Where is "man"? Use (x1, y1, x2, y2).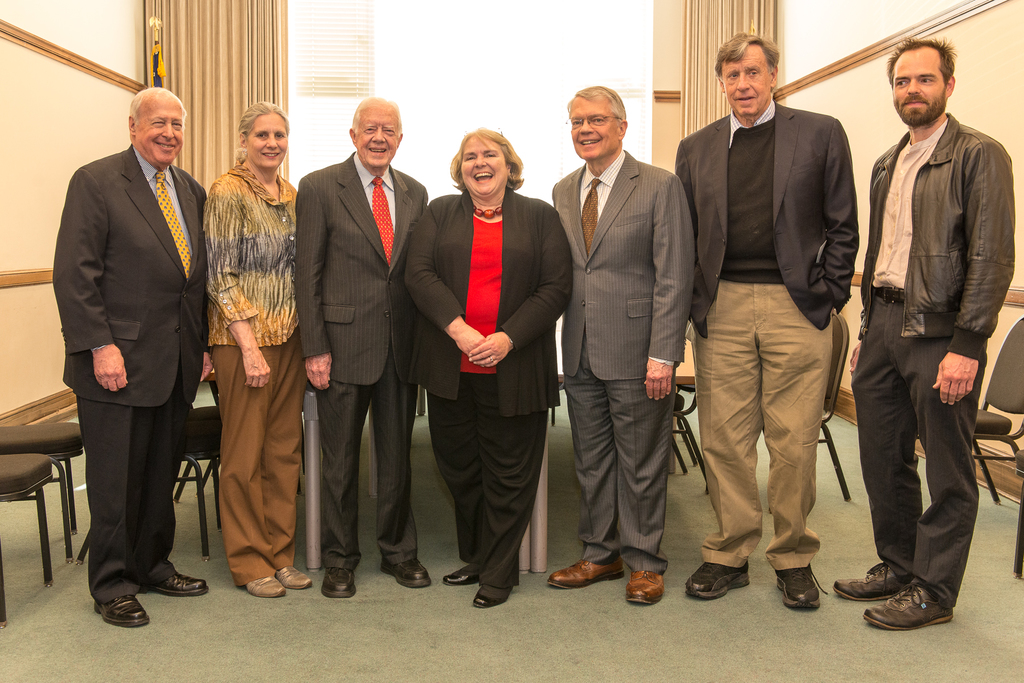
(50, 88, 214, 631).
